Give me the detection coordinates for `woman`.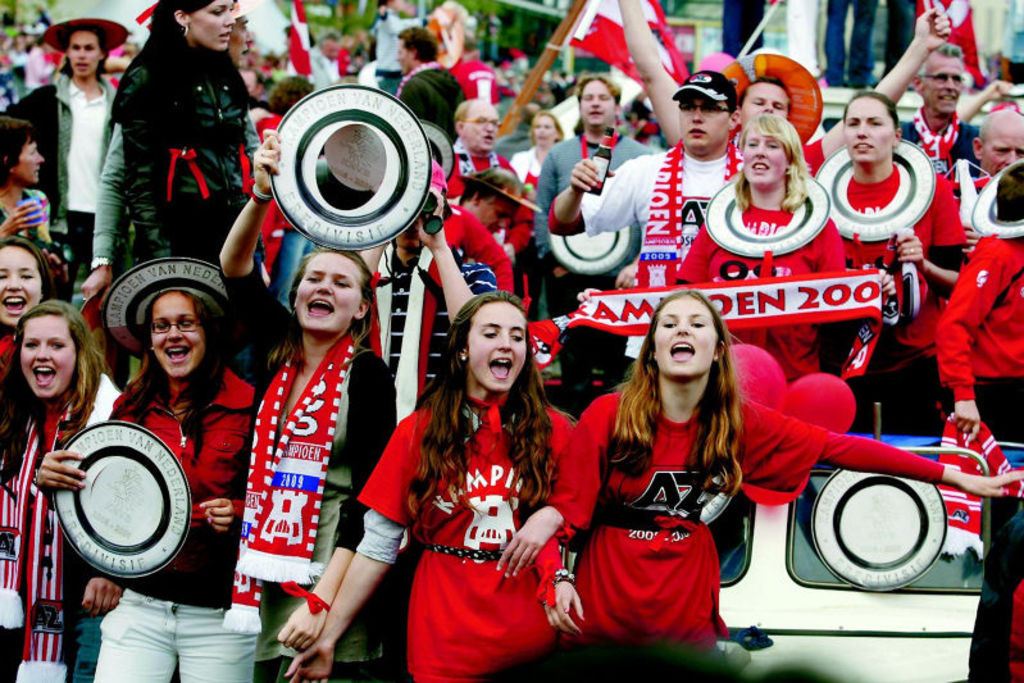
966/167/1023/451.
